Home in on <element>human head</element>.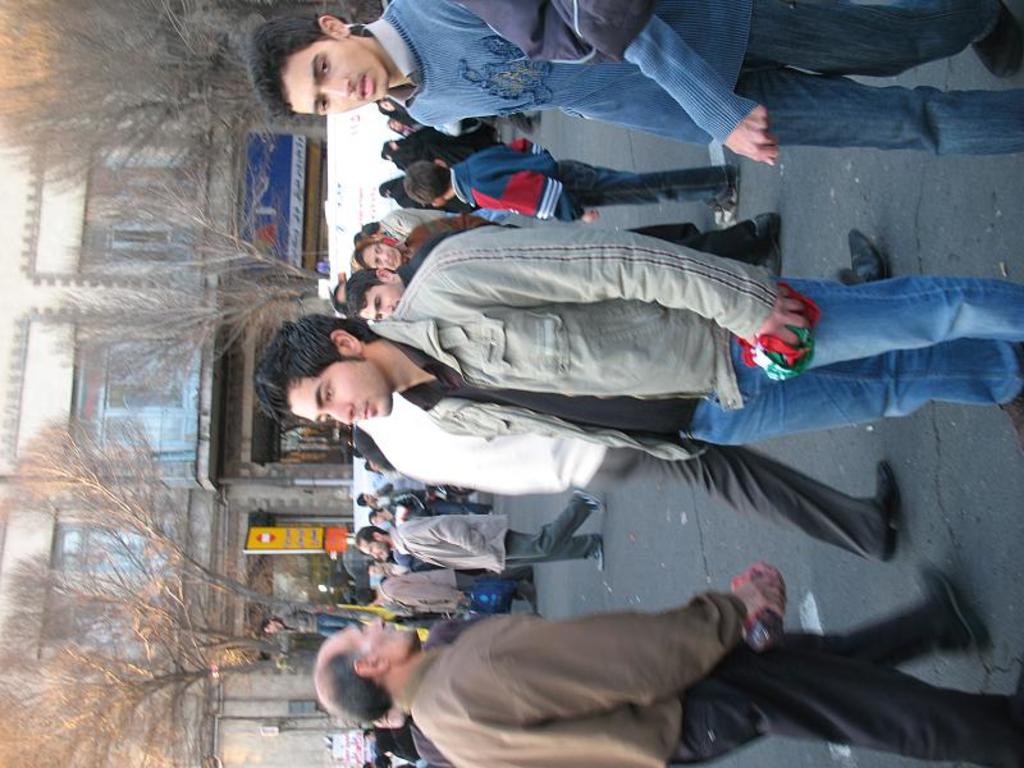
Homed in at box=[369, 508, 384, 525].
